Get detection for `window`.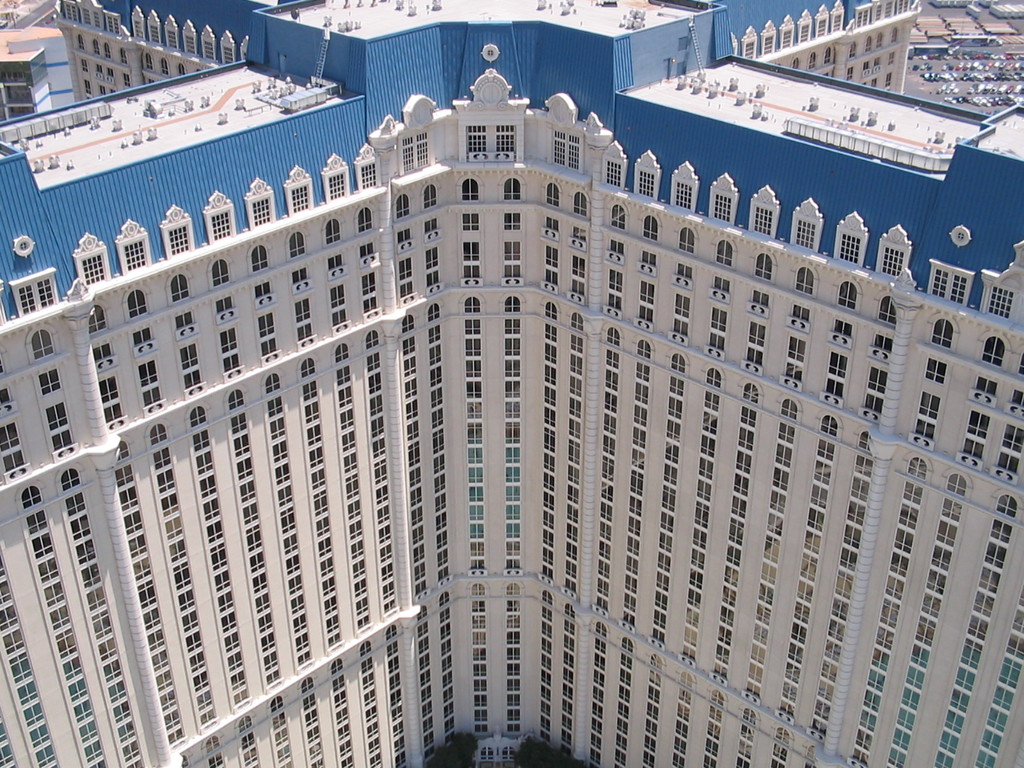
Detection: l=250, t=279, r=269, b=300.
